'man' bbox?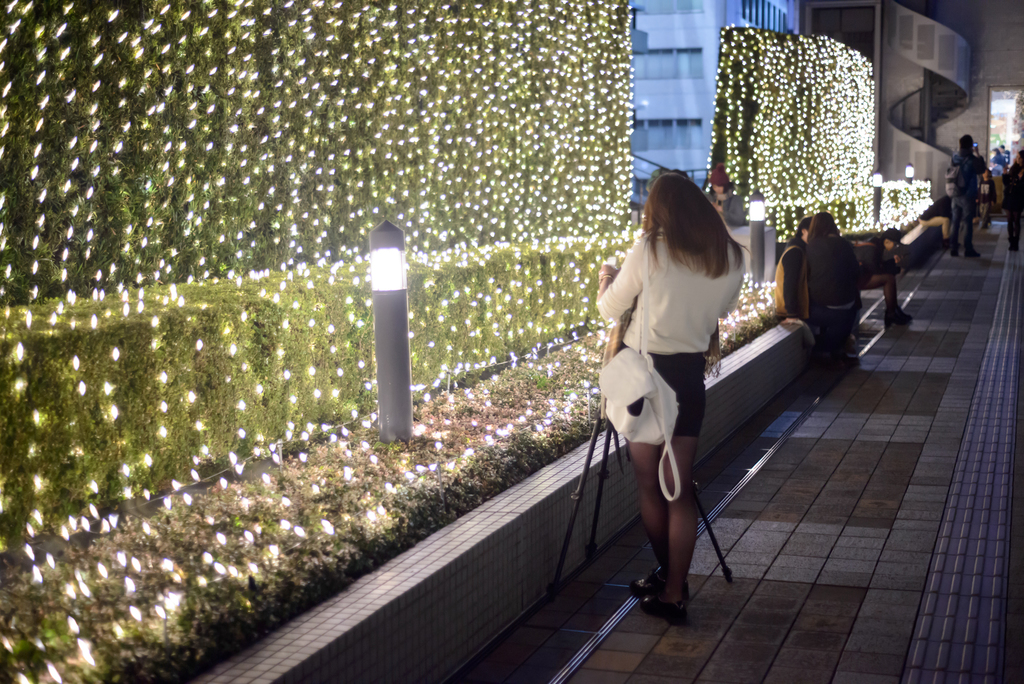
<bbox>920, 195, 953, 247</bbox>
